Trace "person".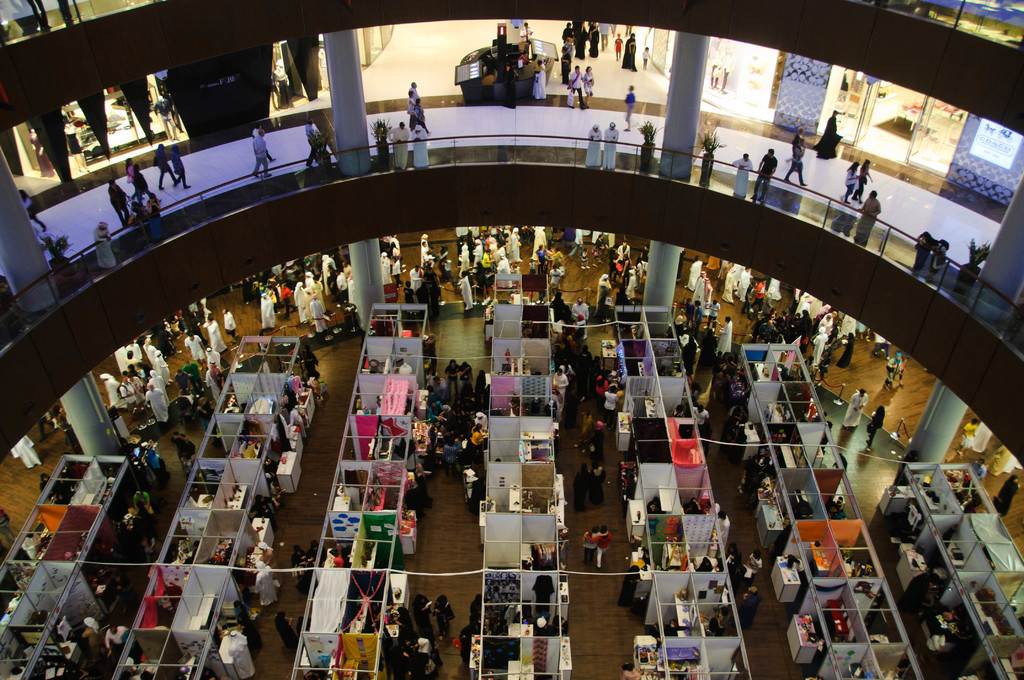
Traced to (583, 125, 601, 171).
